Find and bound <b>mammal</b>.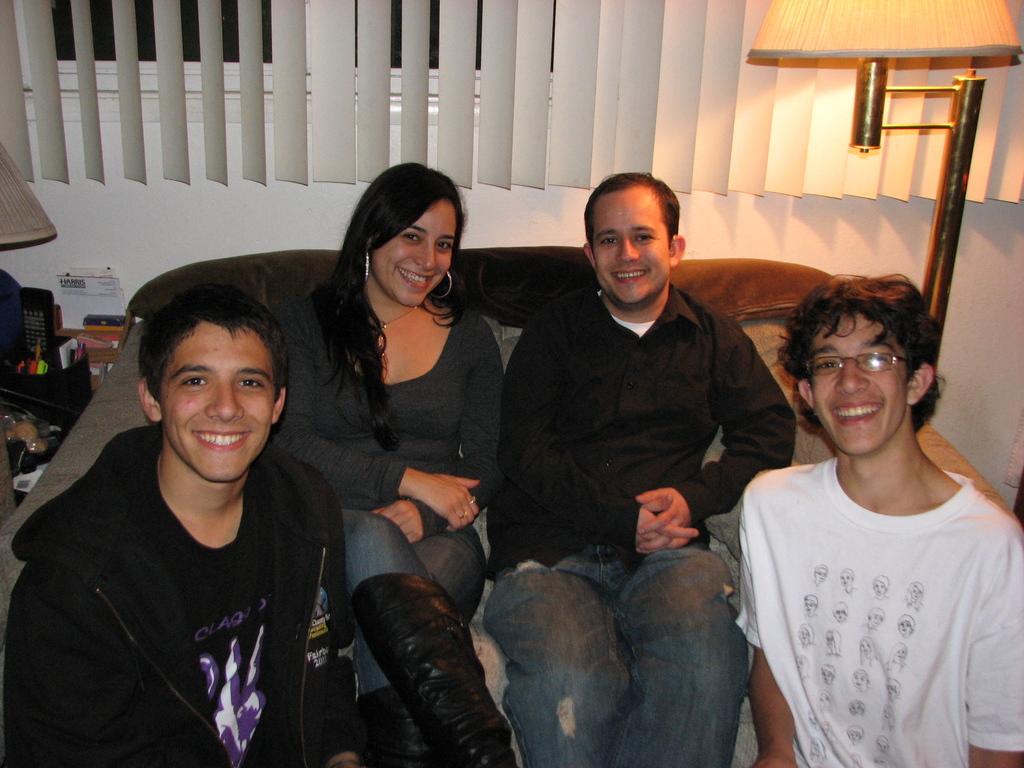
Bound: [left=486, top=170, right=799, bottom=767].
